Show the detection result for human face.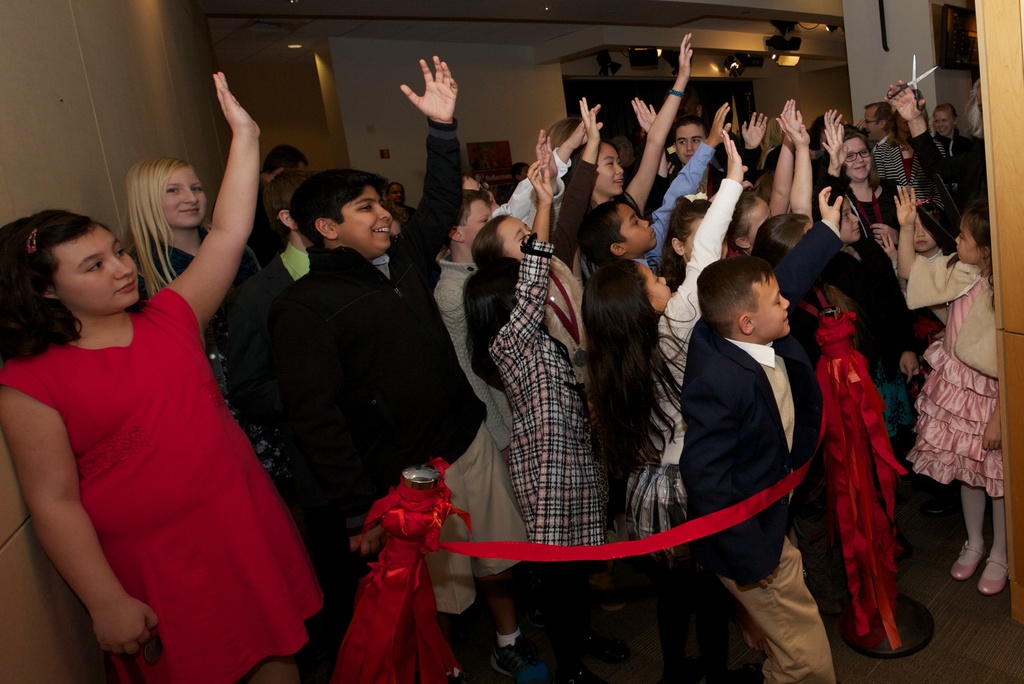
box=[758, 279, 794, 337].
